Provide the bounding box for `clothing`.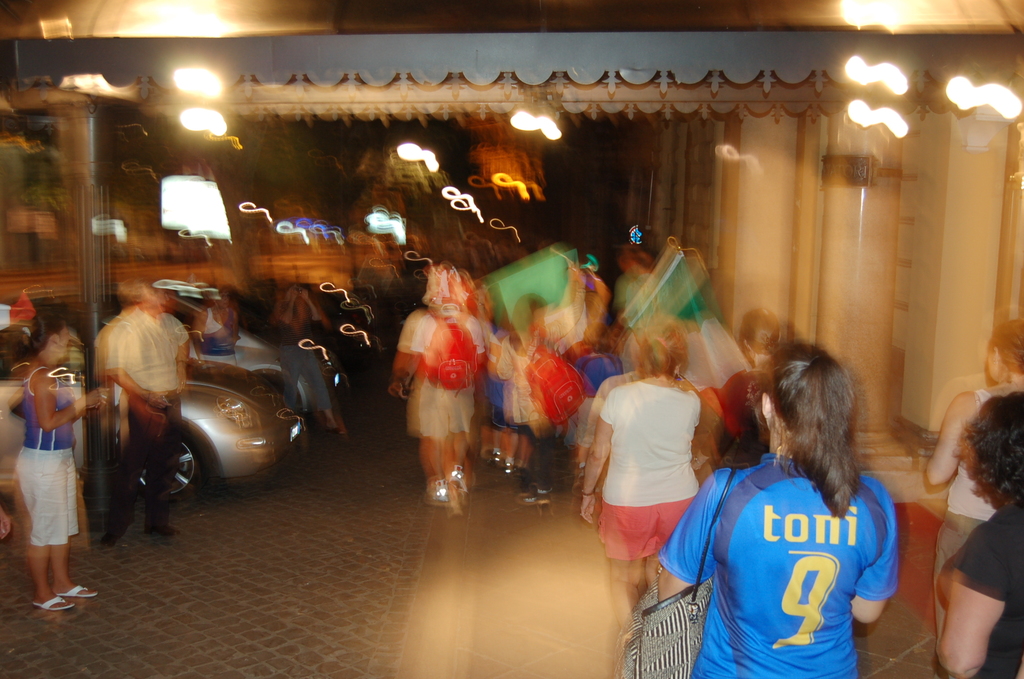
left=939, top=376, right=1018, bottom=520.
